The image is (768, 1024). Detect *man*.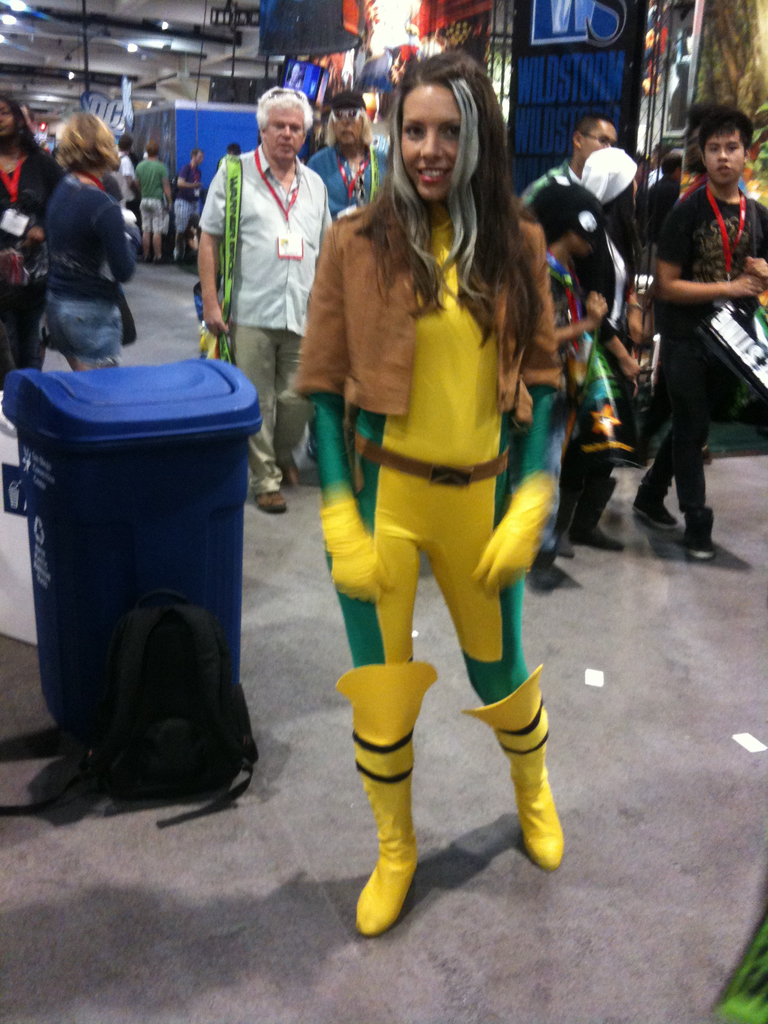
Detection: 305/90/386/228.
